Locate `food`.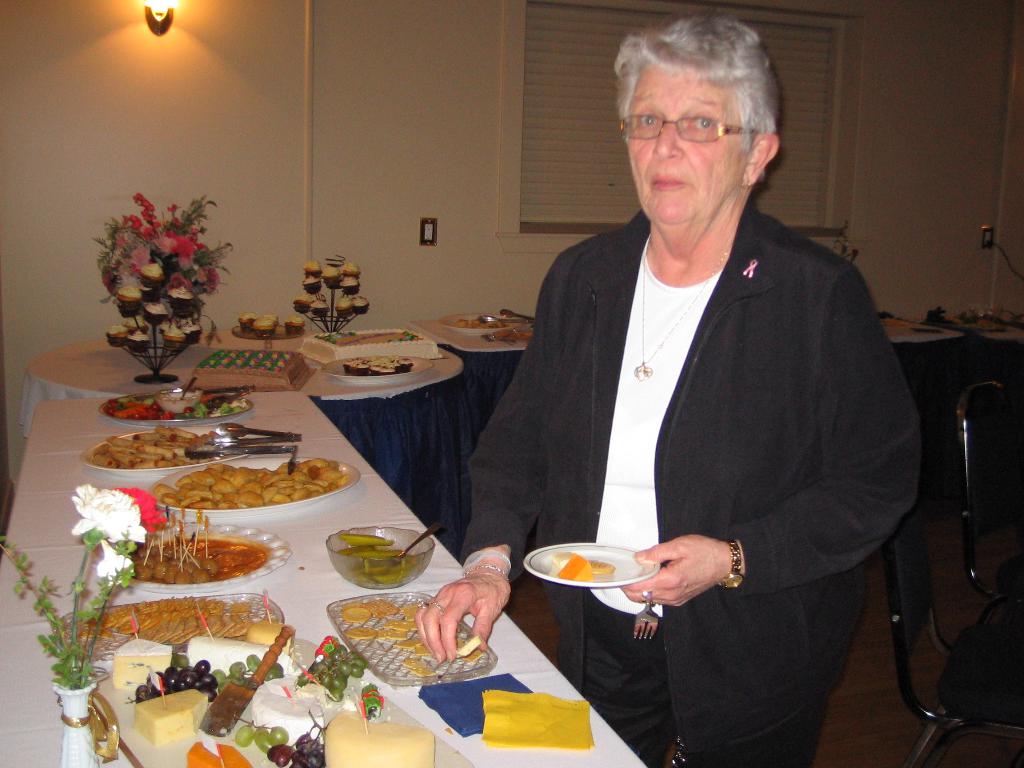
Bounding box: x1=243 y1=613 x2=292 y2=648.
